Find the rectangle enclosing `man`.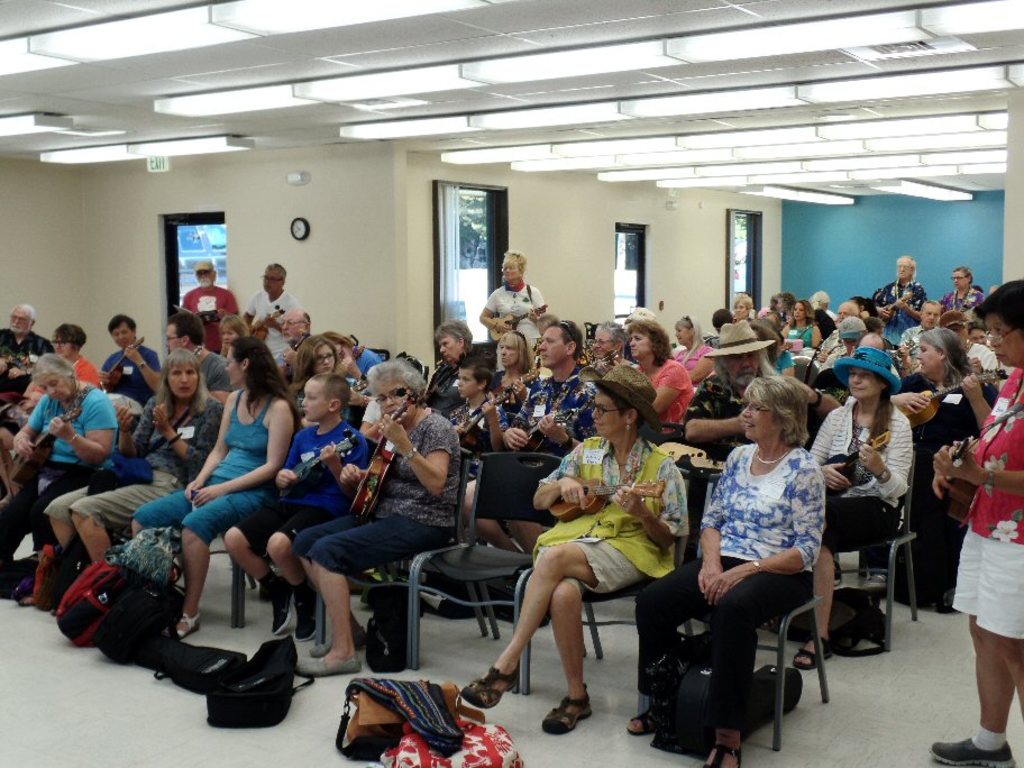
detection(942, 314, 999, 373).
